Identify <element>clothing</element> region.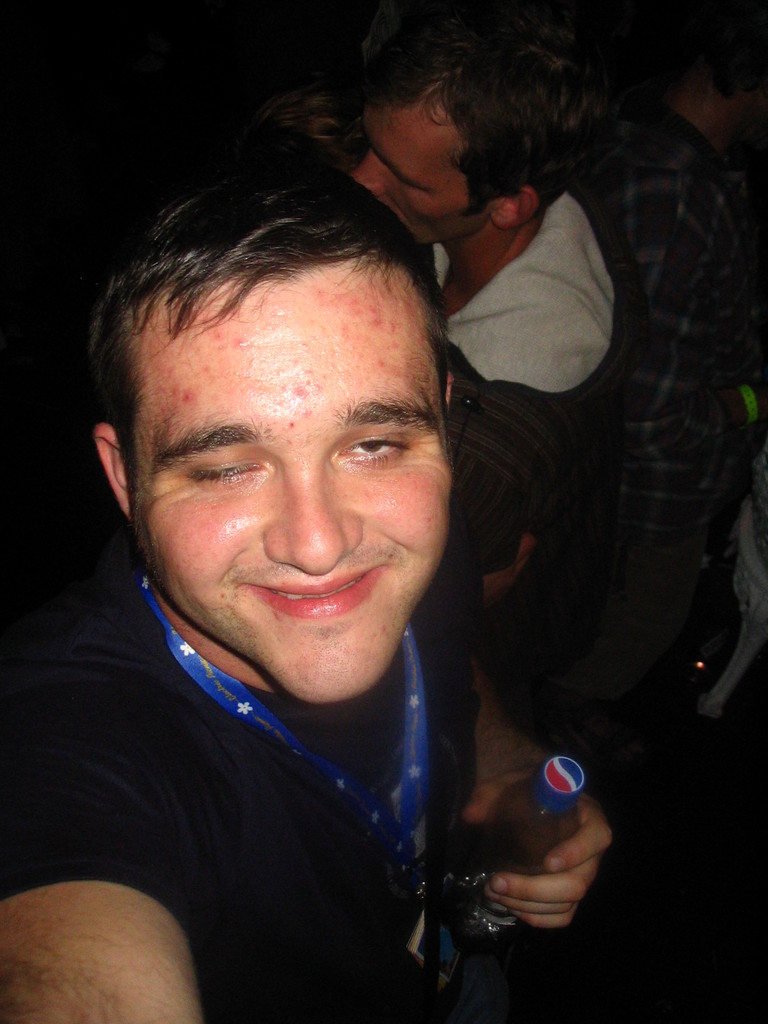
Region: 4/573/484/1023.
